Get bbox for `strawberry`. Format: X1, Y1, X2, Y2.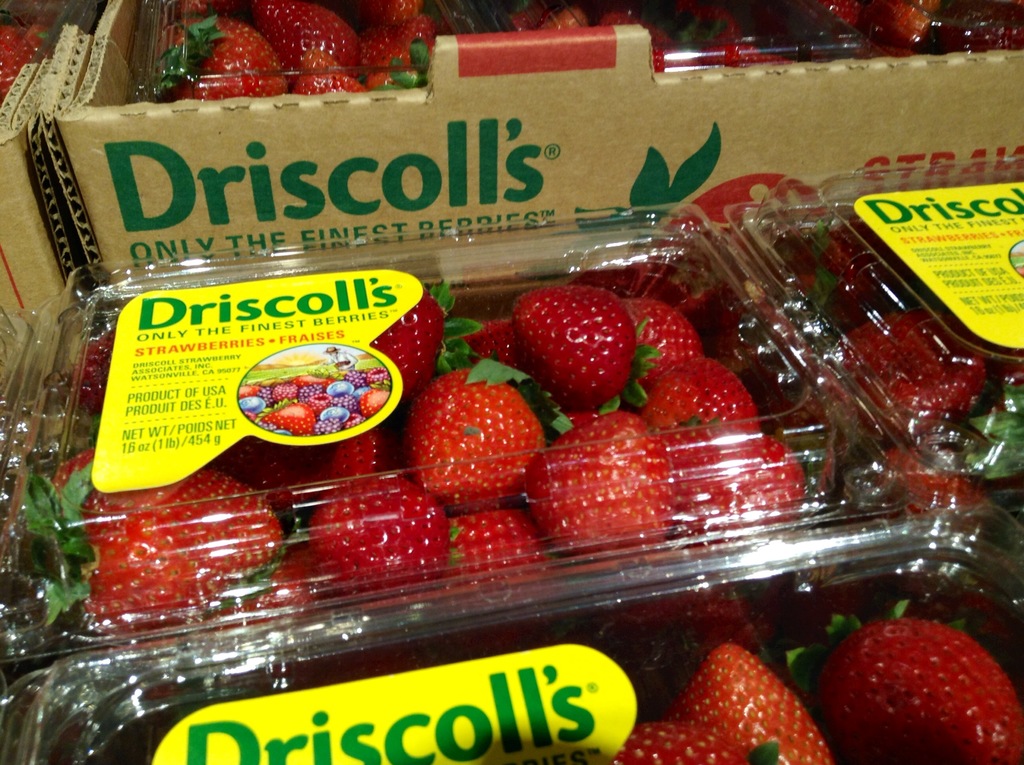
0, 20, 48, 104.
